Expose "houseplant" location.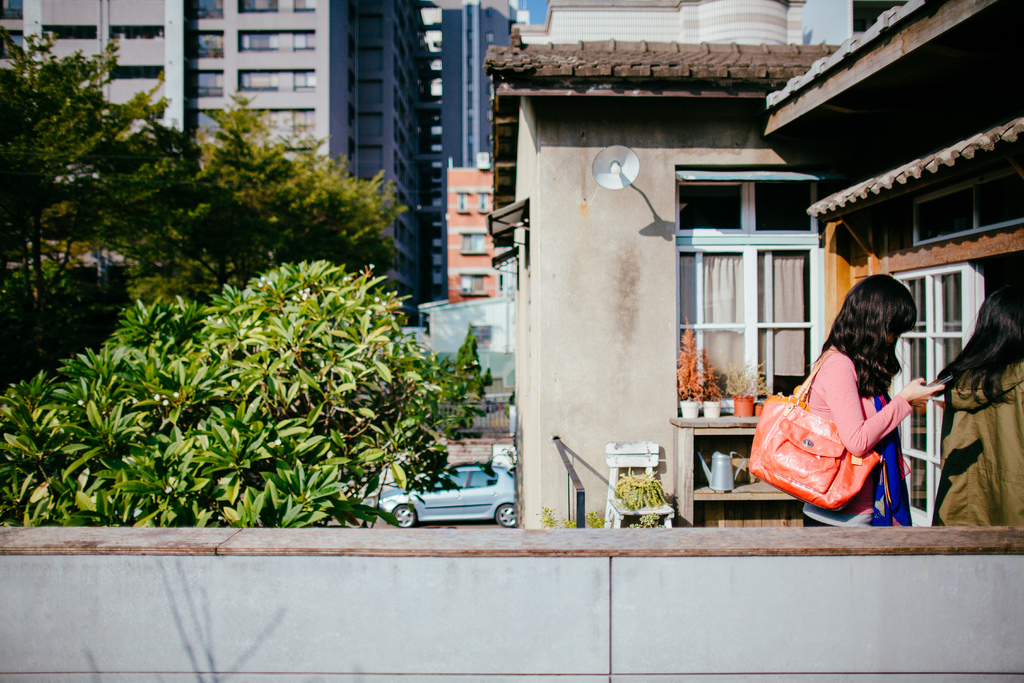
Exposed at [left=671, top=315, right=705, bottom=420].
